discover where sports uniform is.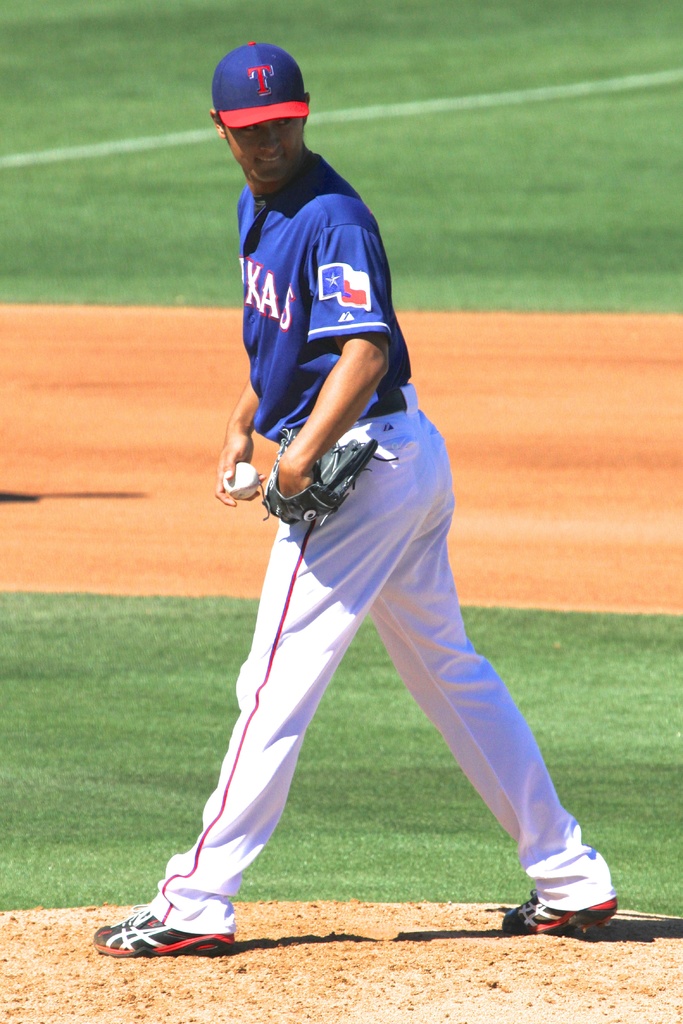
Discovered at 95, 38, 616, 958.
